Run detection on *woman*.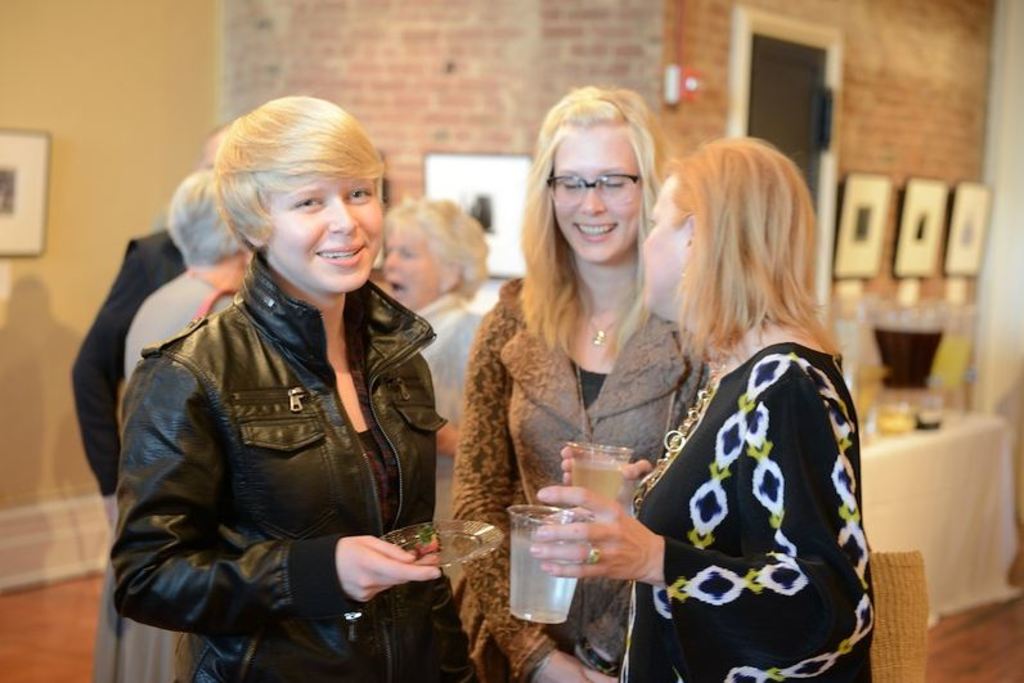
Result: x1=381, y1=192, x2=490, y2=585.
